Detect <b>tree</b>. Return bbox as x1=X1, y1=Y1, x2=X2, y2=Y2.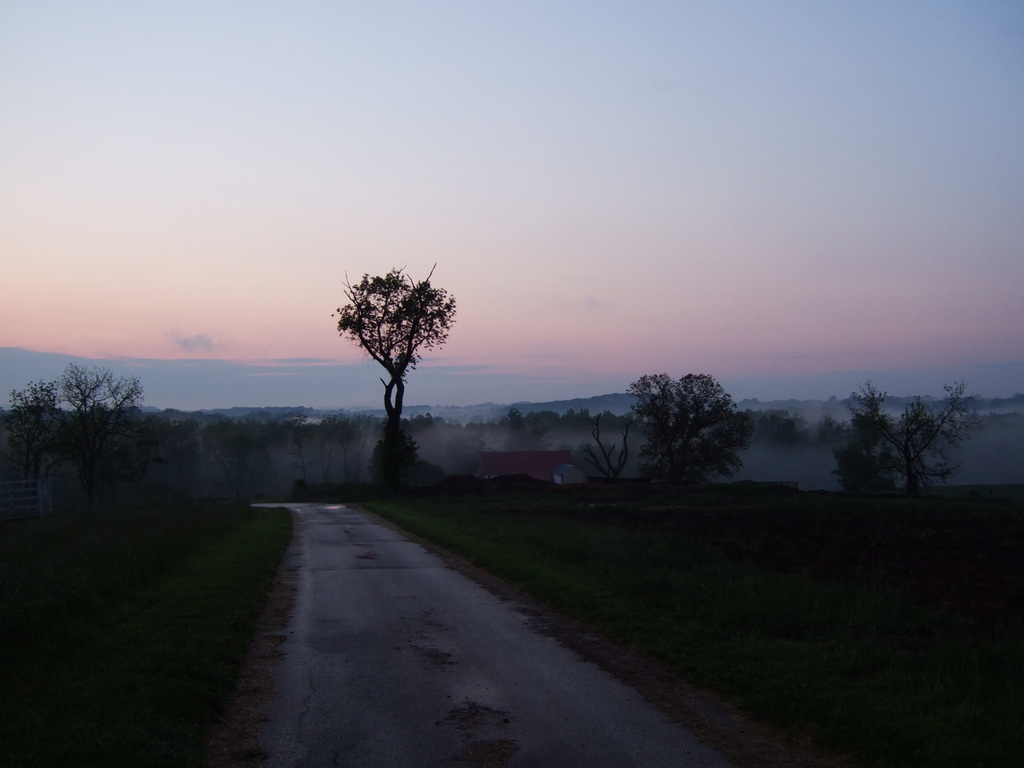
x1=17, y1=356, x2=175, y2=505.
